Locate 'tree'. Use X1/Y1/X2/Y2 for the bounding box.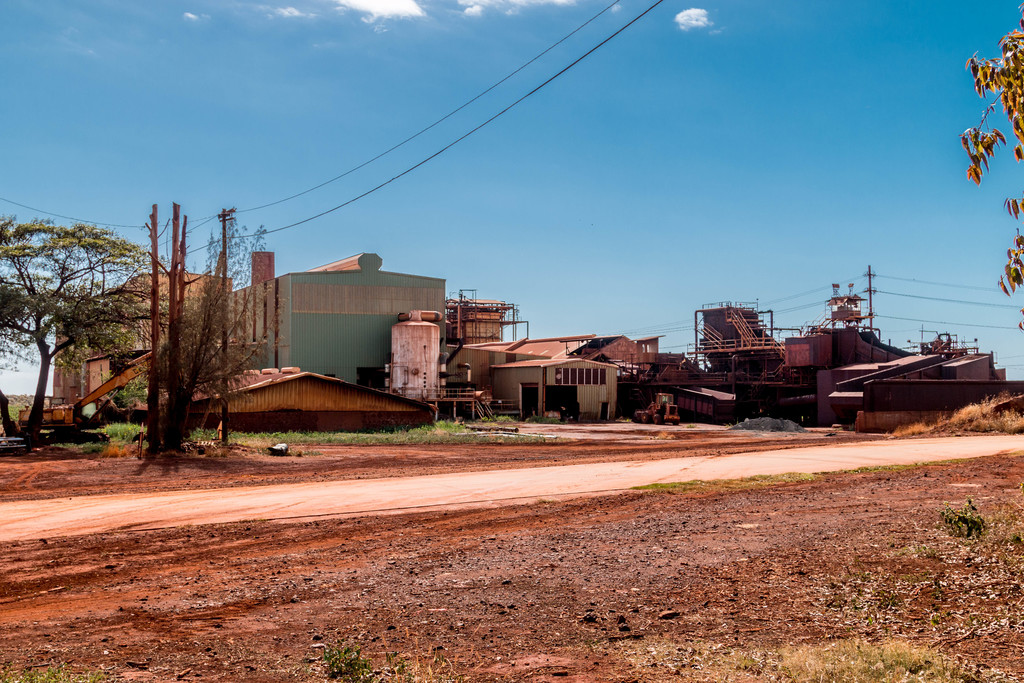
127/193/284/440.
